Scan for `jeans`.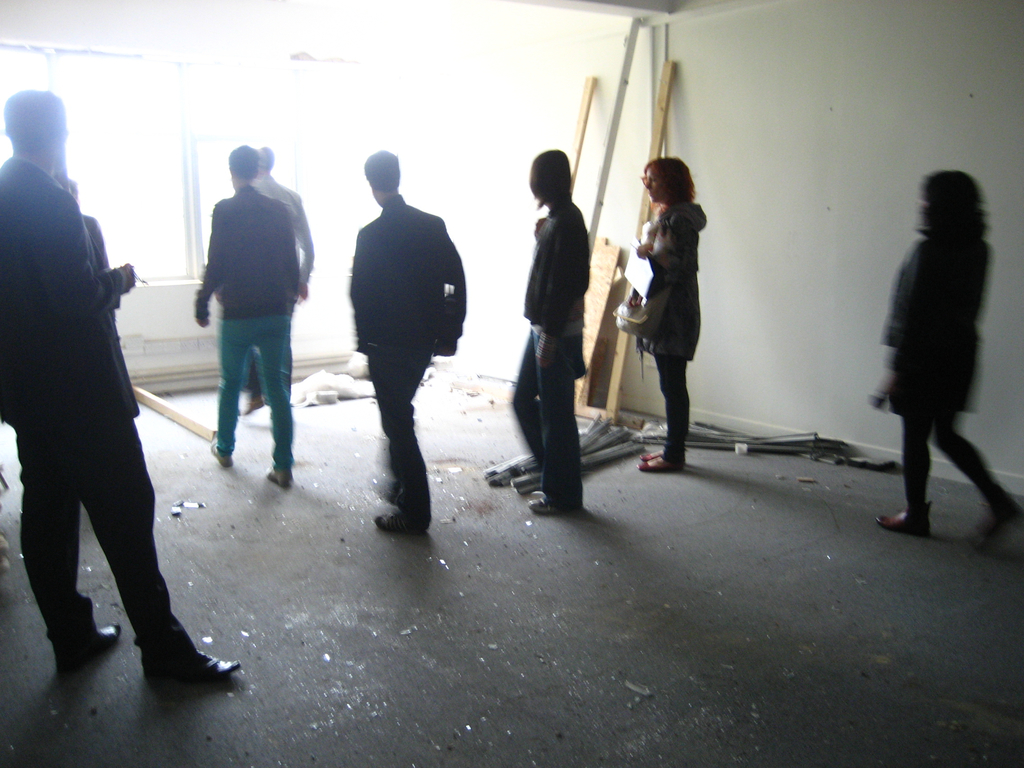
Scan result: <box>190,299,297,486</box>.
